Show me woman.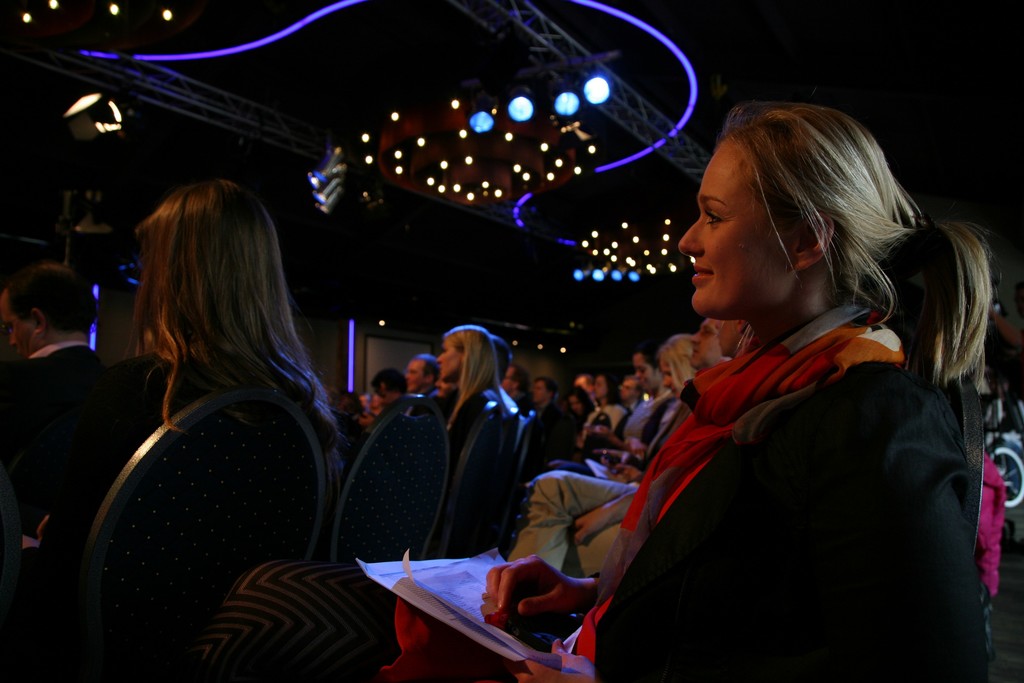
woman is here: pyautogui.locateOnScreen(552, 331, 687, 466).
